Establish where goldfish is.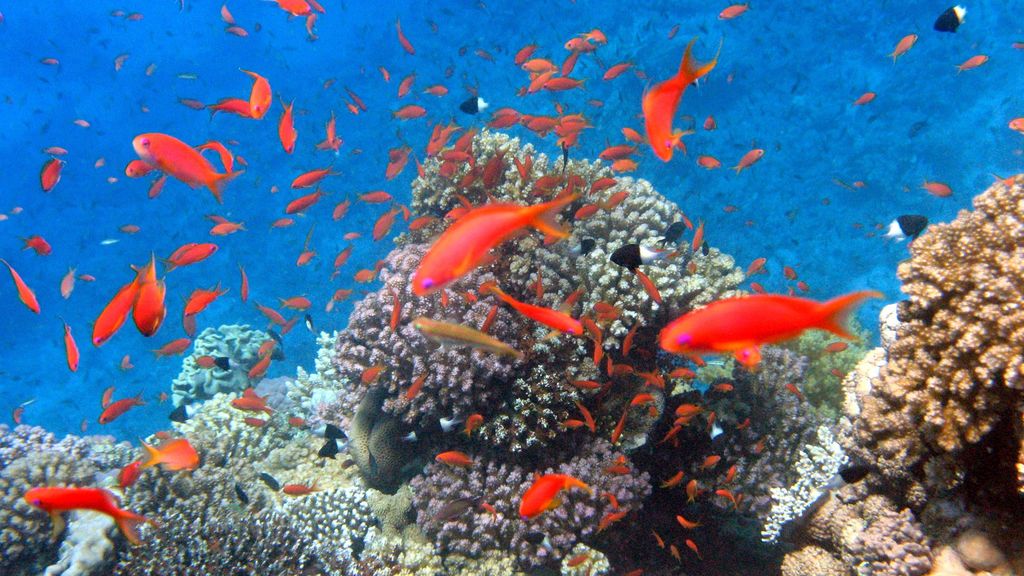
Established at bbox=[717, 489, 737, 507].
